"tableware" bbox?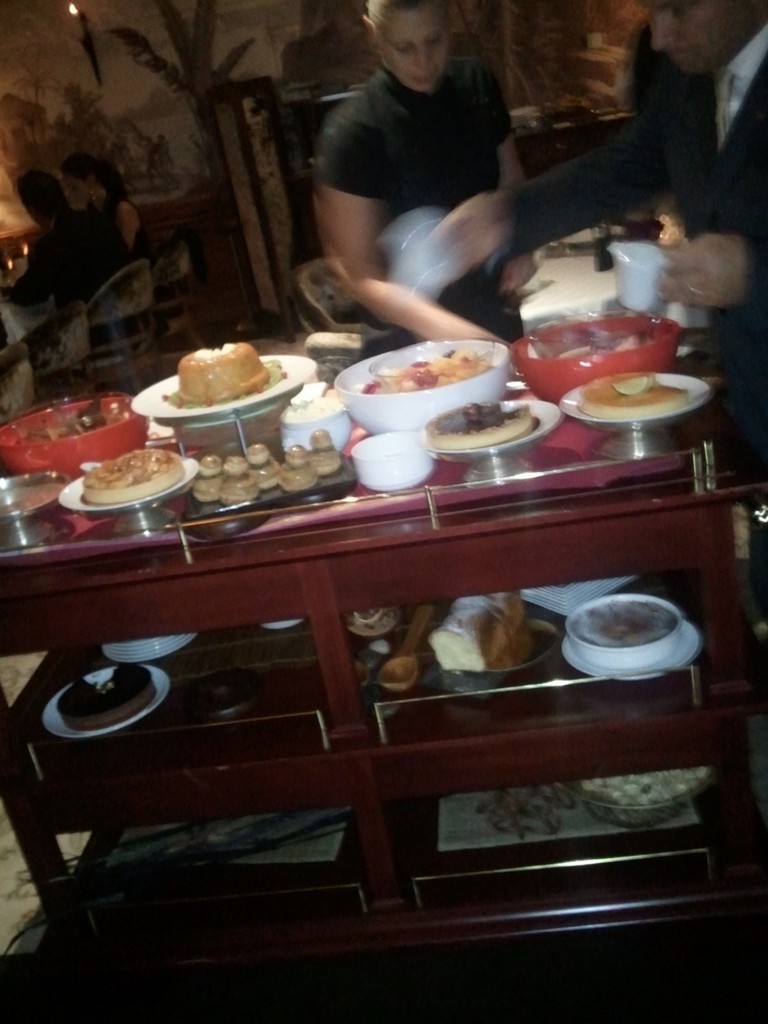
[x1=0, y1=470, x2=76, y2=556]
